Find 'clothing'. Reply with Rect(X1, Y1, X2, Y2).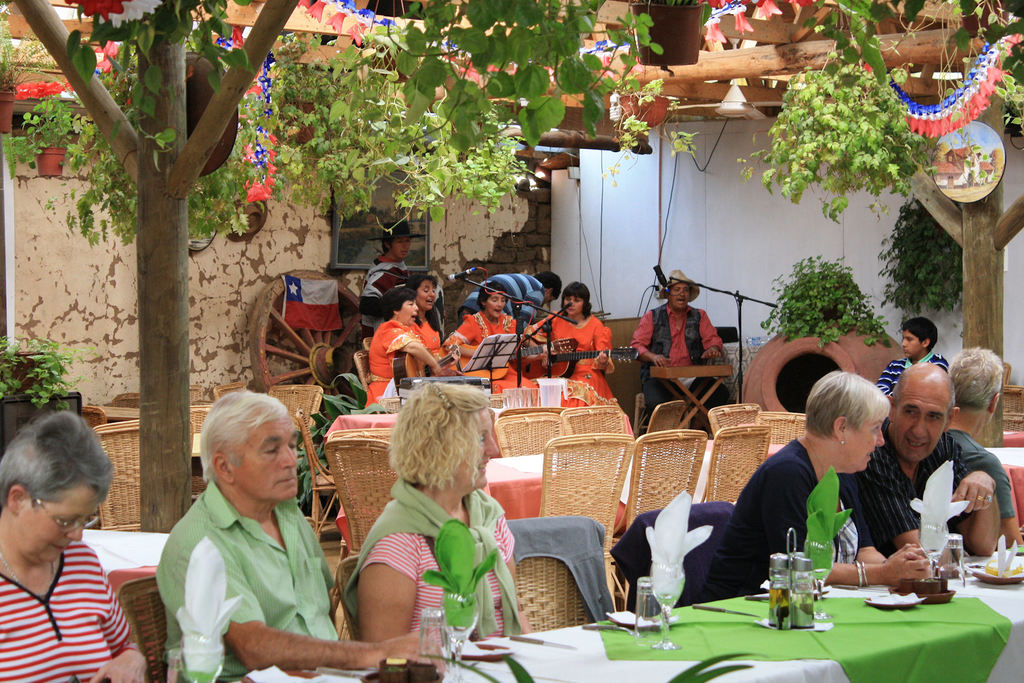
Rect(418, 319, 442, 359).
